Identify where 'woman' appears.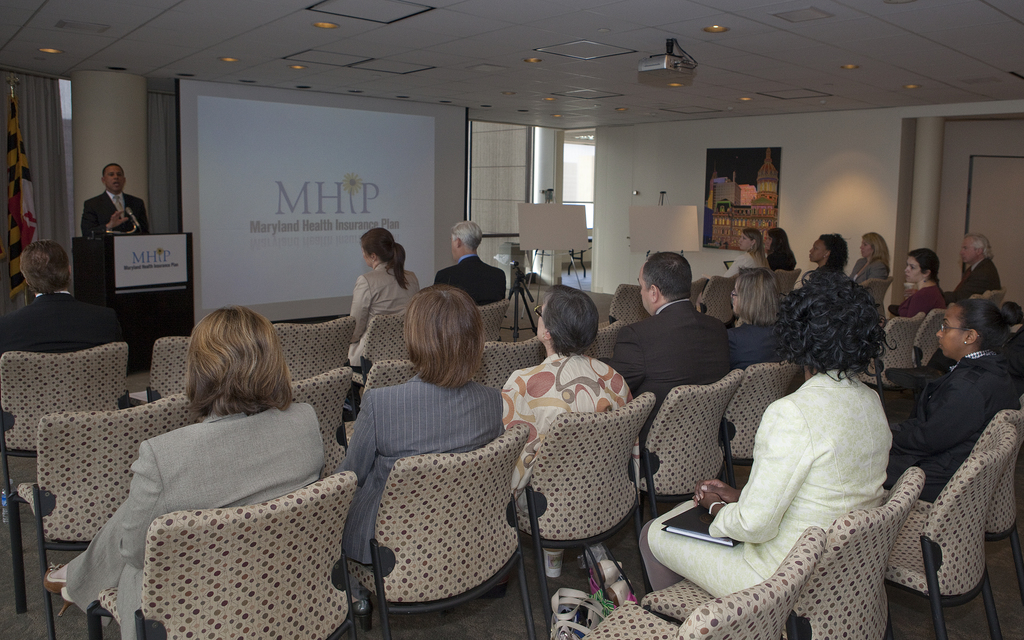
Appears at detection(351, 230, 423, 332).
